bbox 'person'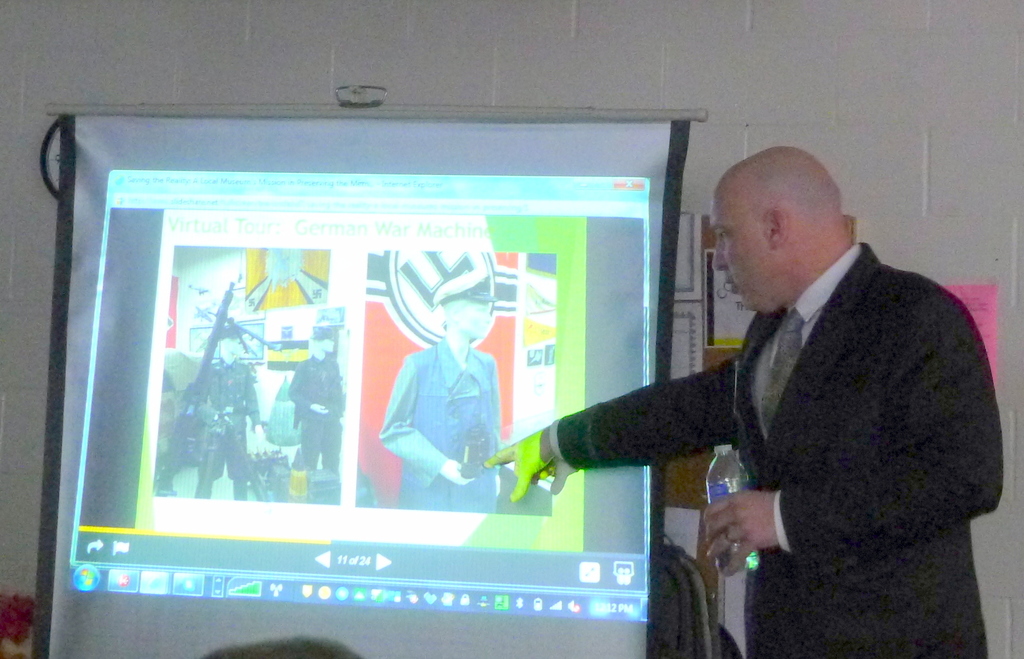
{"x1": 381, "y1": 273, "x2": 506, "y2": 514}
